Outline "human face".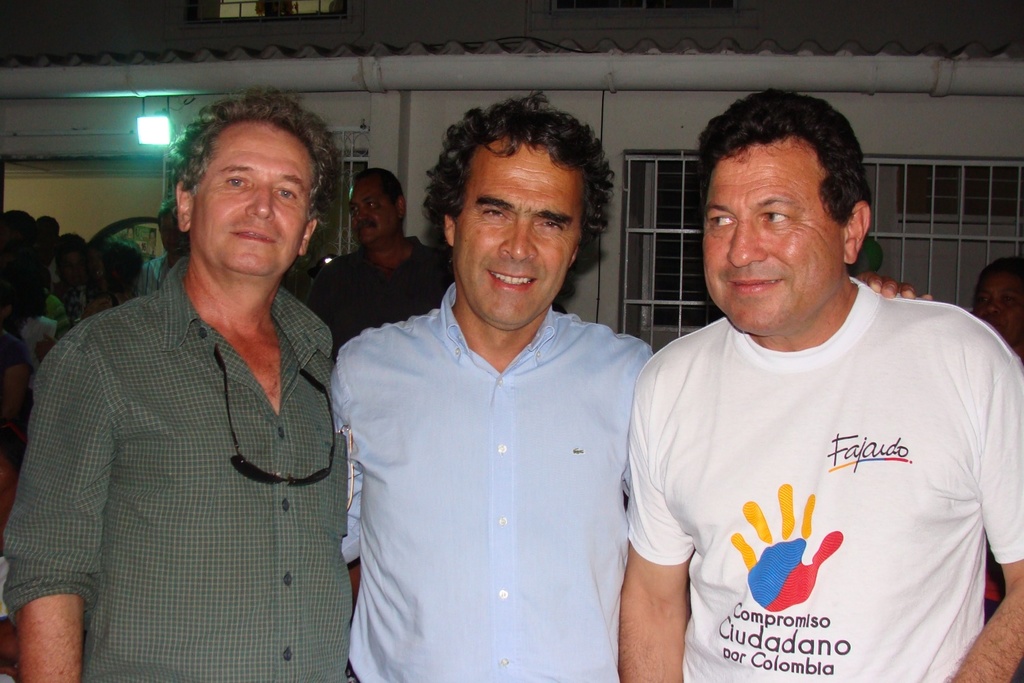
Outline: <box>55,242,85,289</box>.
